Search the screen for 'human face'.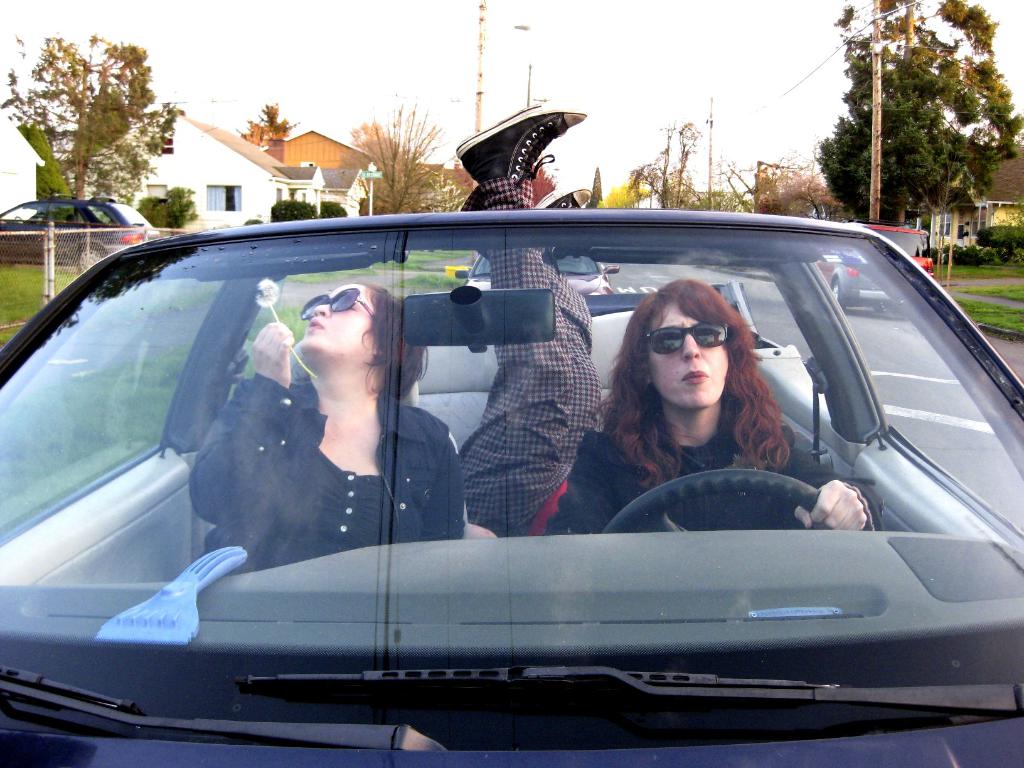
Found at (left=650, top=307, right=737, bottom=408).
